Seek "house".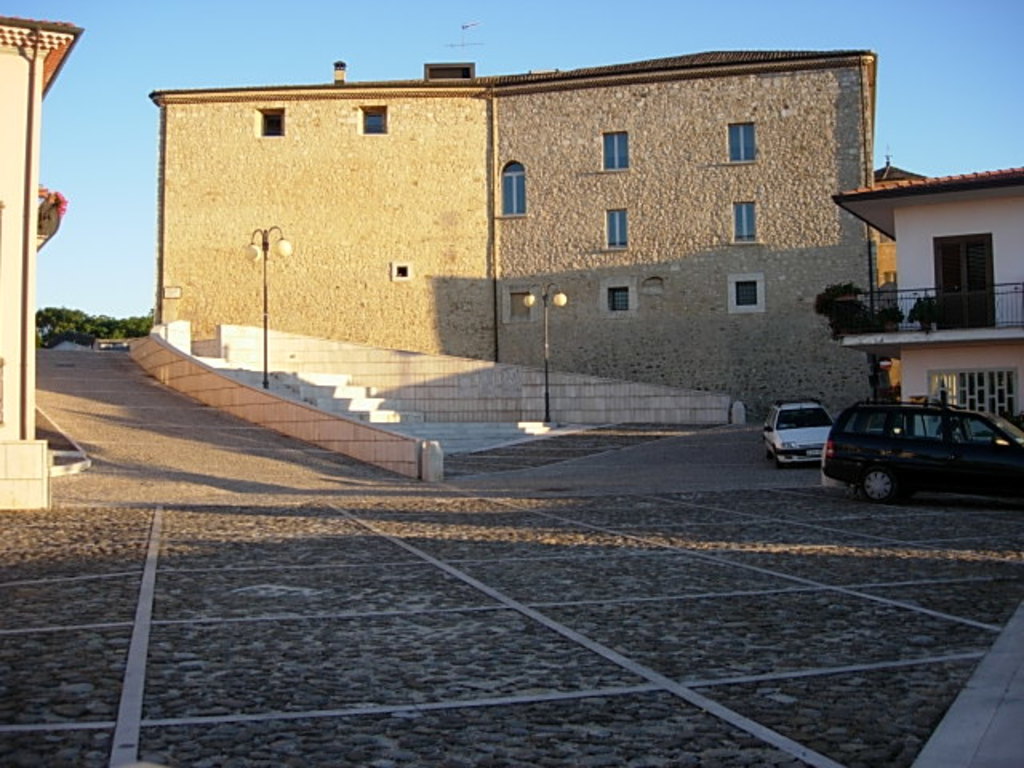
(138, 54, 870, 344).
